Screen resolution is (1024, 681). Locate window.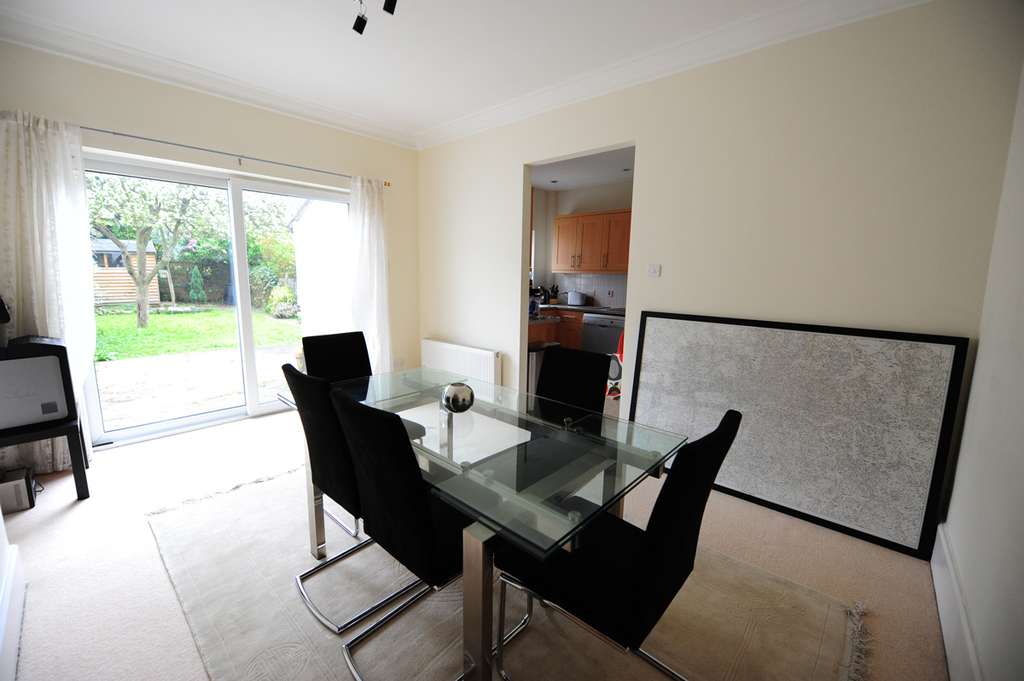
91, 247, 126, 265.
